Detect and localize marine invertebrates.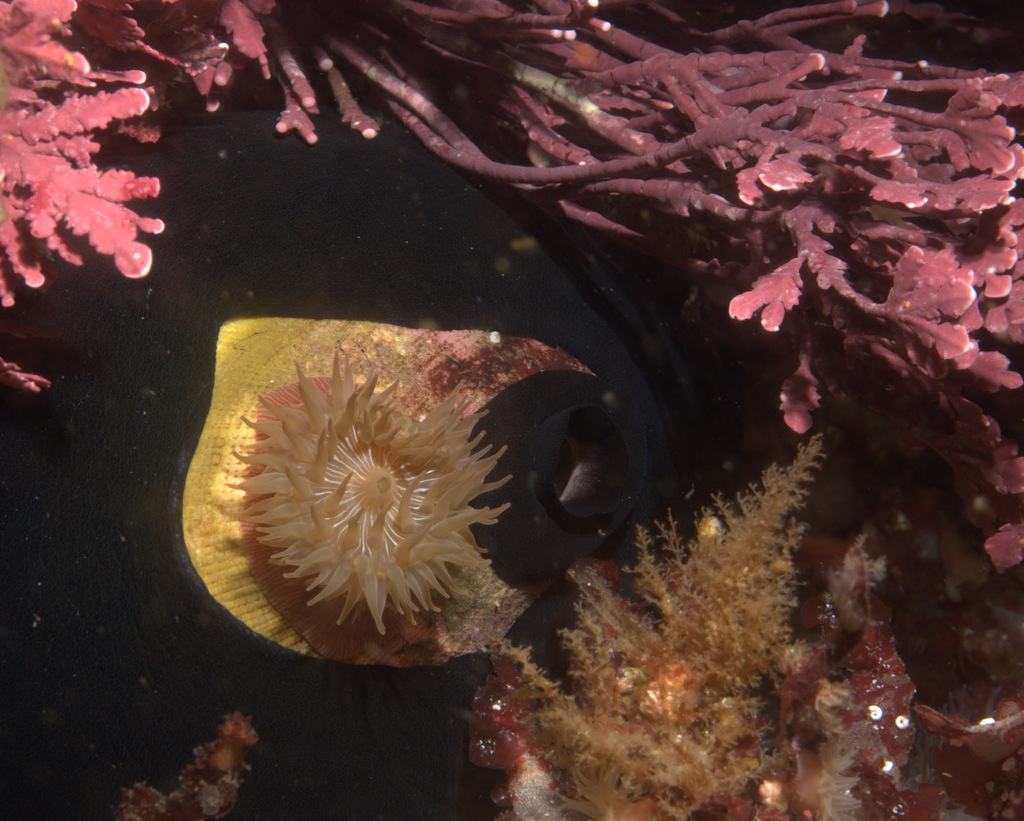
Localized at x1=3 y1=0 x2=230 y2=396.
